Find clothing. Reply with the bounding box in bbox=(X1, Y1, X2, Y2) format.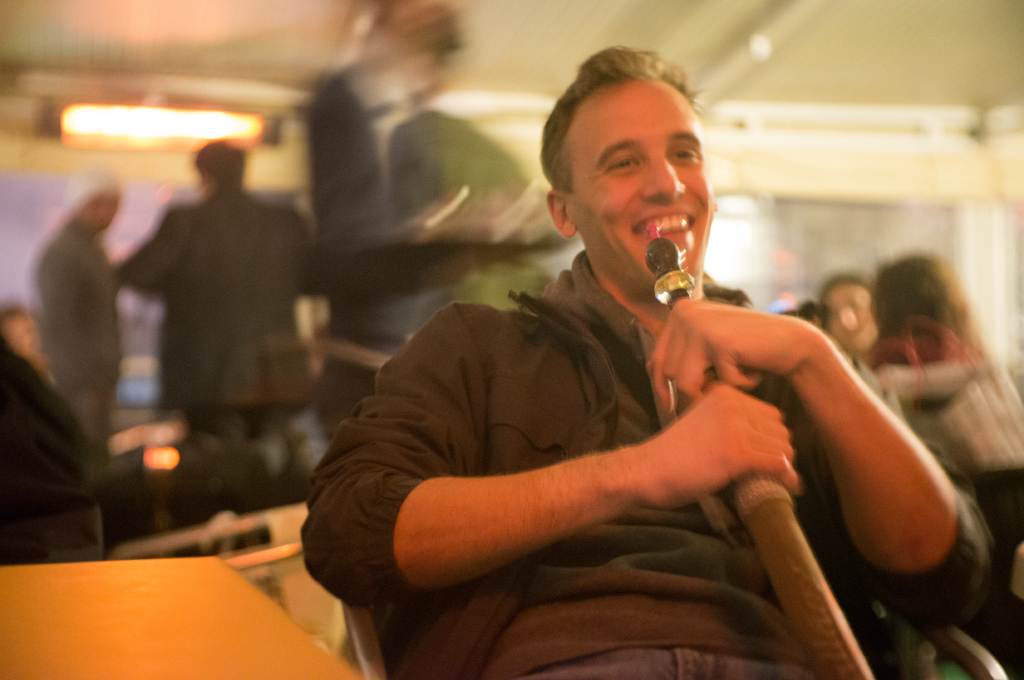
bbox=(333, 195, 819, 646).
